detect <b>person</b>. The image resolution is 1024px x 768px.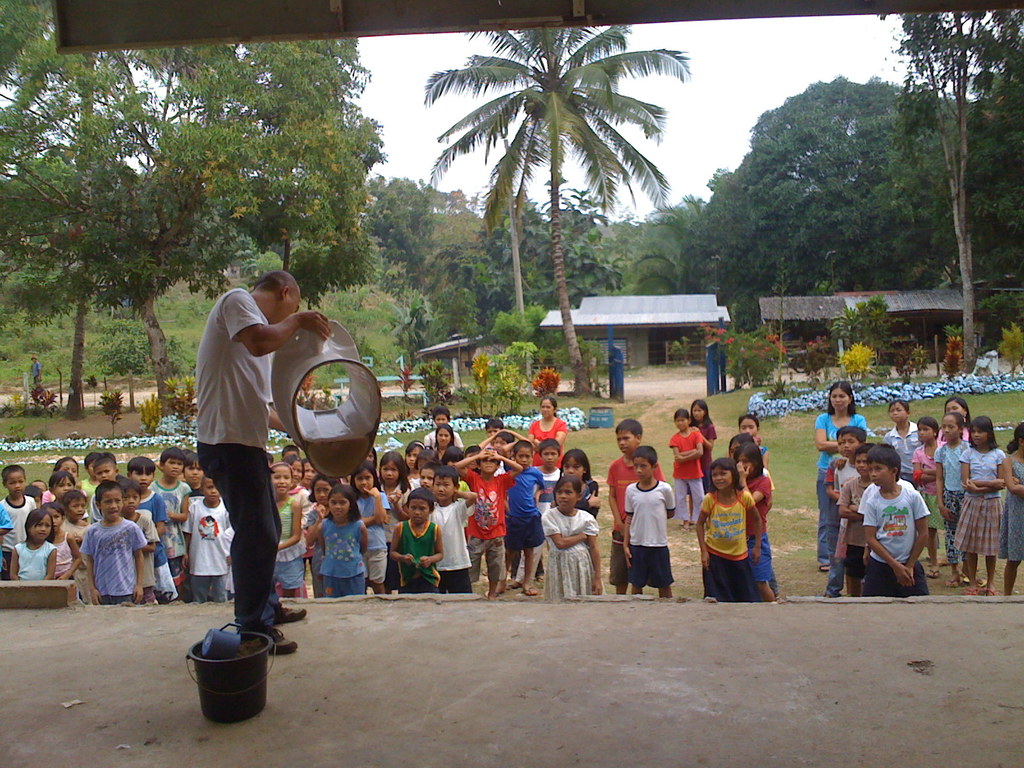
<region>812, 379, 872, 572</region>.
